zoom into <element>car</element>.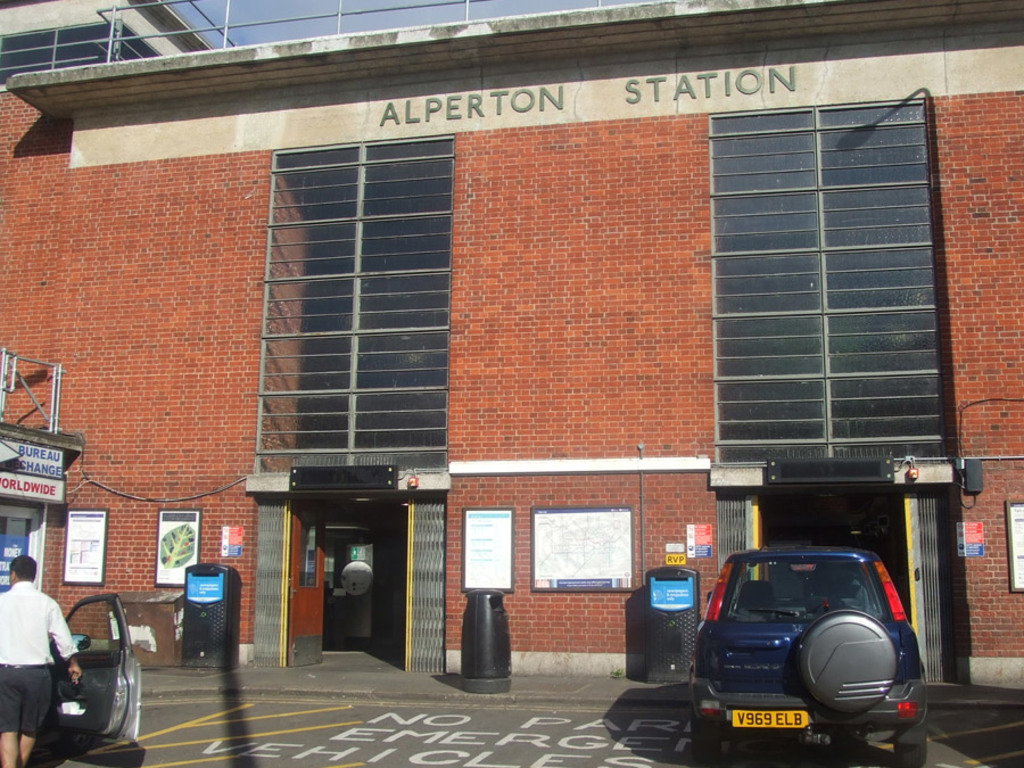
Zoom target: region(694, 539, 930, 746).
